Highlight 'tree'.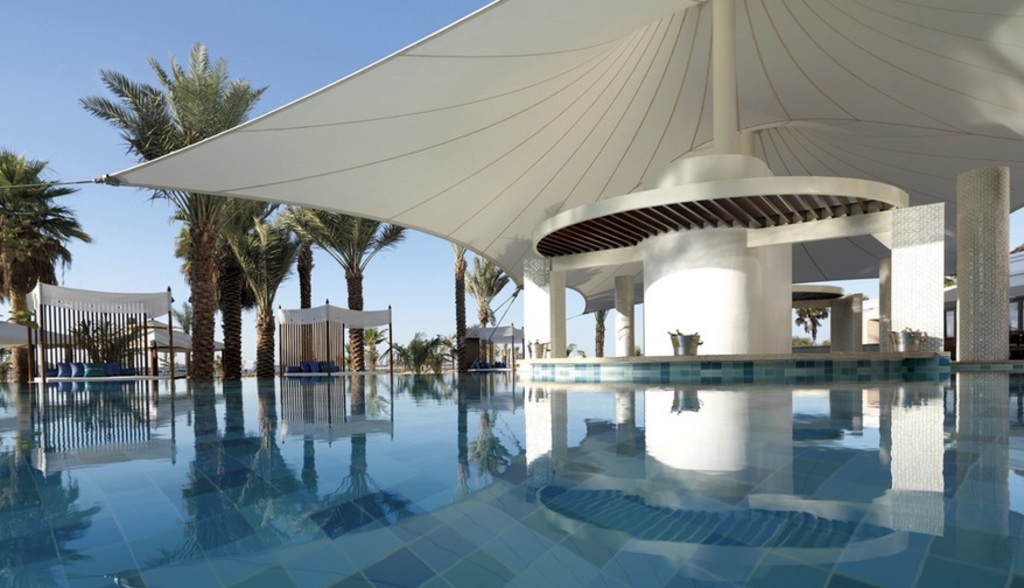
Highlighted region: locate(0, 149, 94, 392).
